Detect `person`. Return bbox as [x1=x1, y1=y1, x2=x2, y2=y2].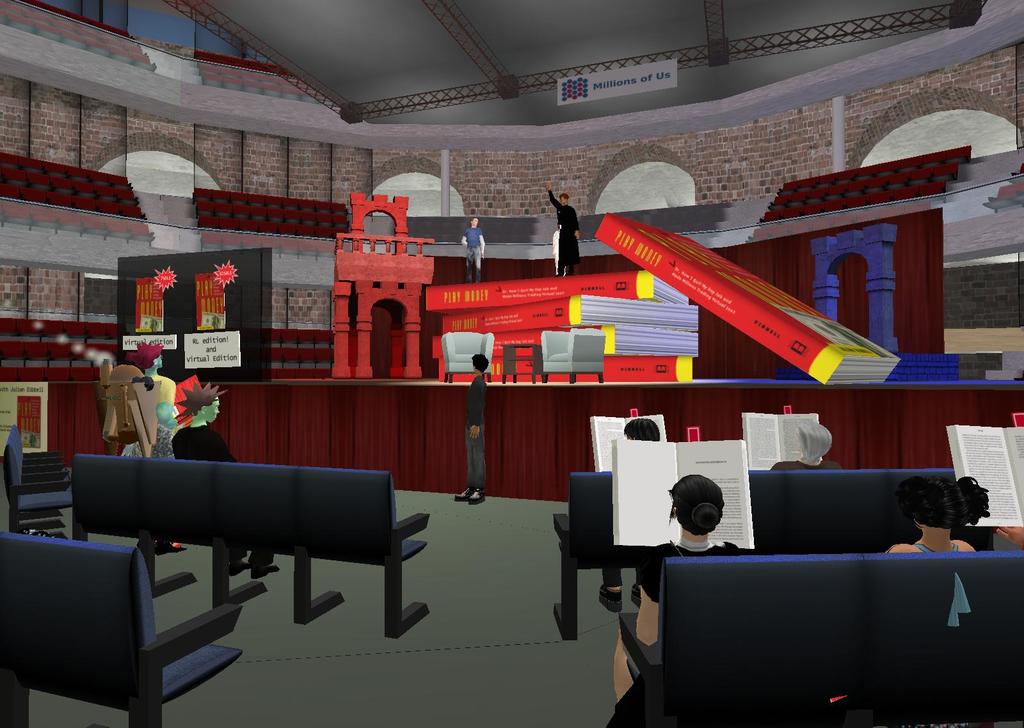
[x1=598, y1=417, x2=655, y2=614].
